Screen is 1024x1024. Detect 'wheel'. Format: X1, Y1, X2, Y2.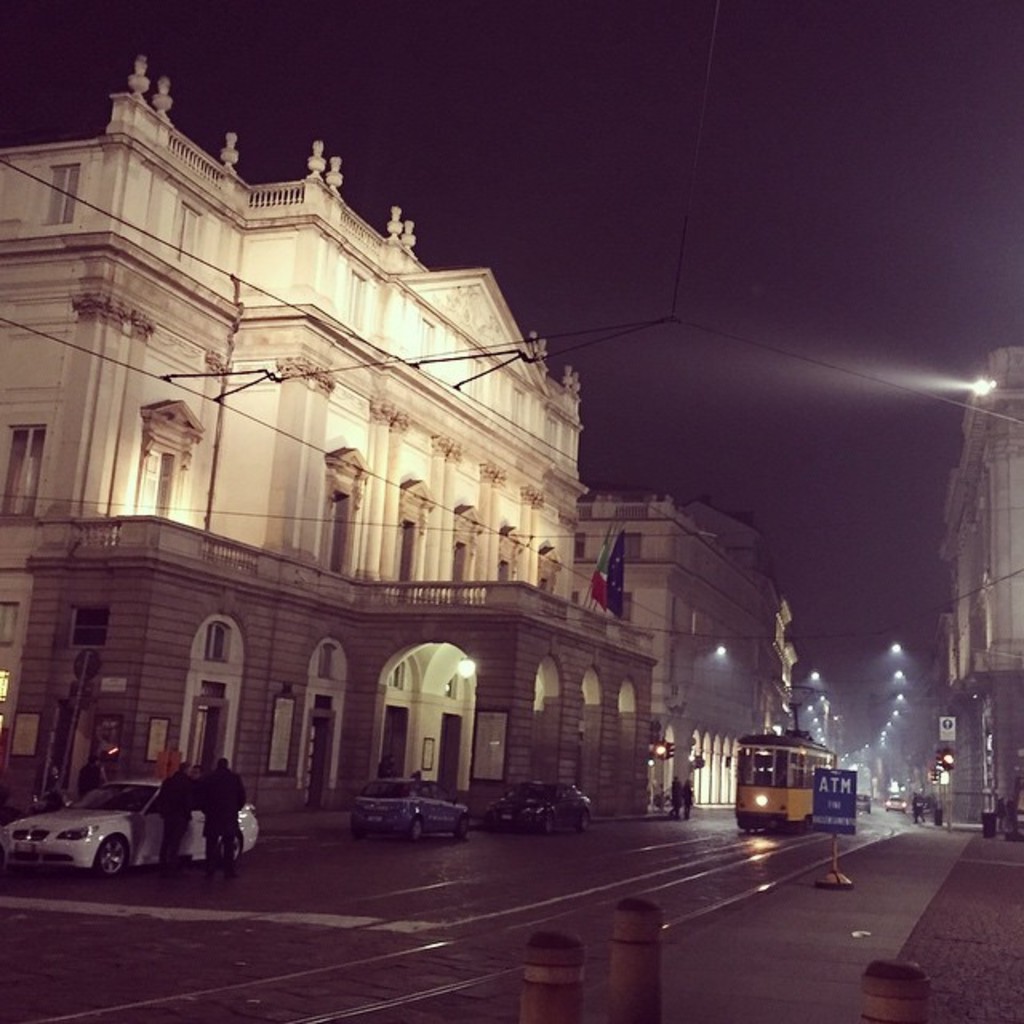
221, 830, 242, 864.
